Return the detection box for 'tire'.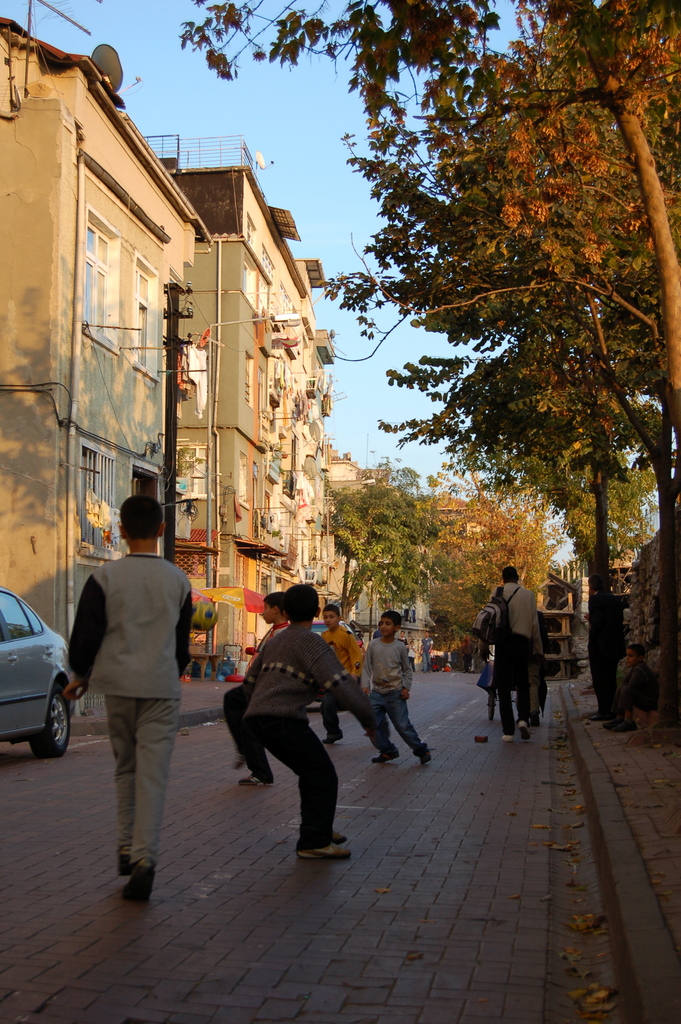
[484, 681, 503, 728].
